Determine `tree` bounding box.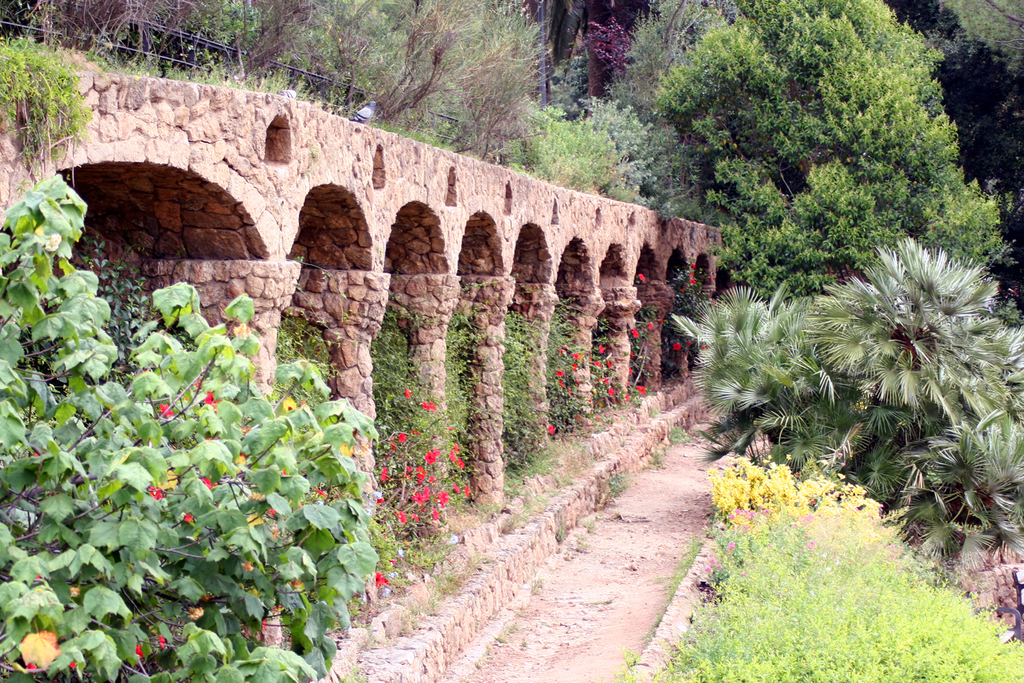
Determined: detection(670, 234, 1023, 575).
